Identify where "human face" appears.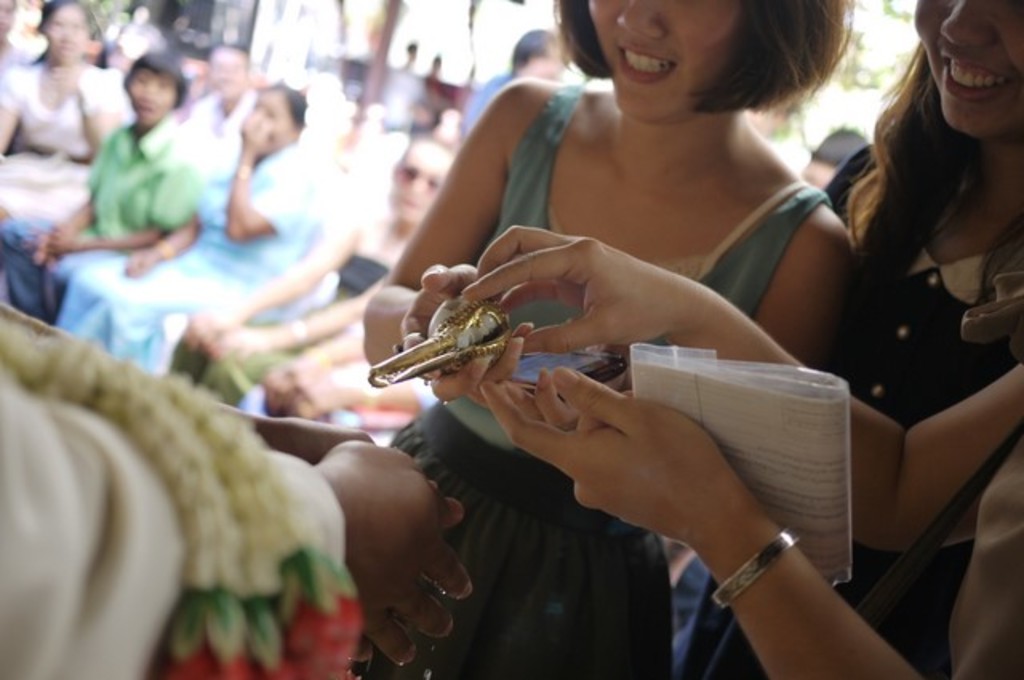
Appears at (left=920, top=0, right=1022, bottom=136).
